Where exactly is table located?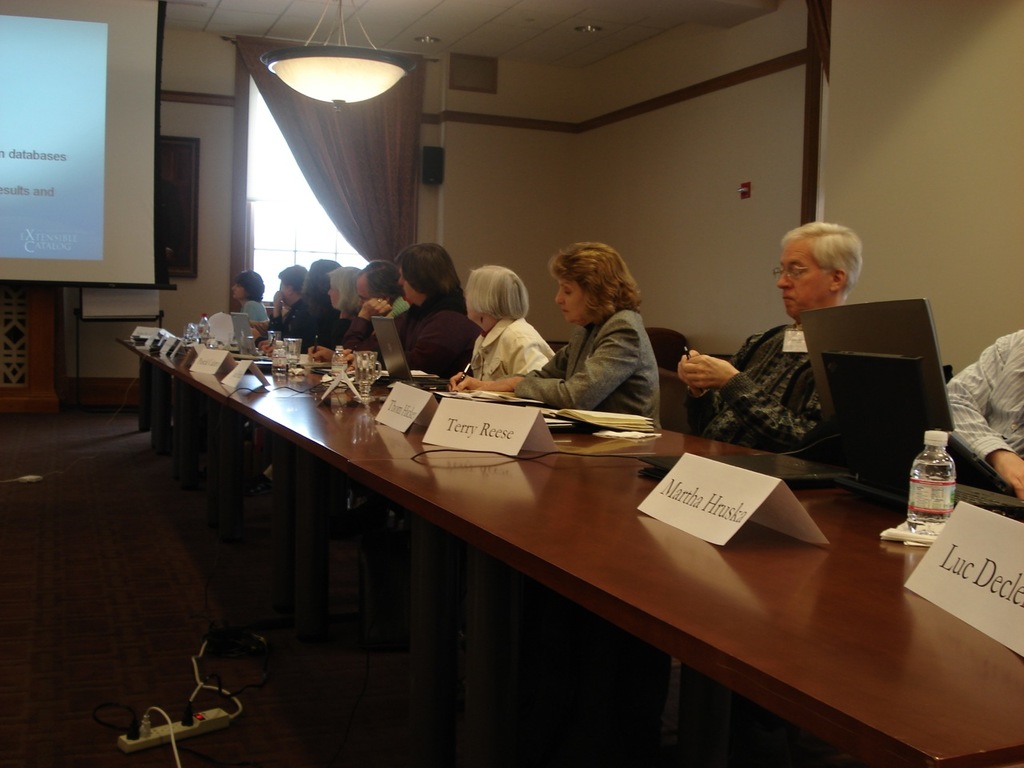
Its bounding box is box(142, 342, 1023, 767).
